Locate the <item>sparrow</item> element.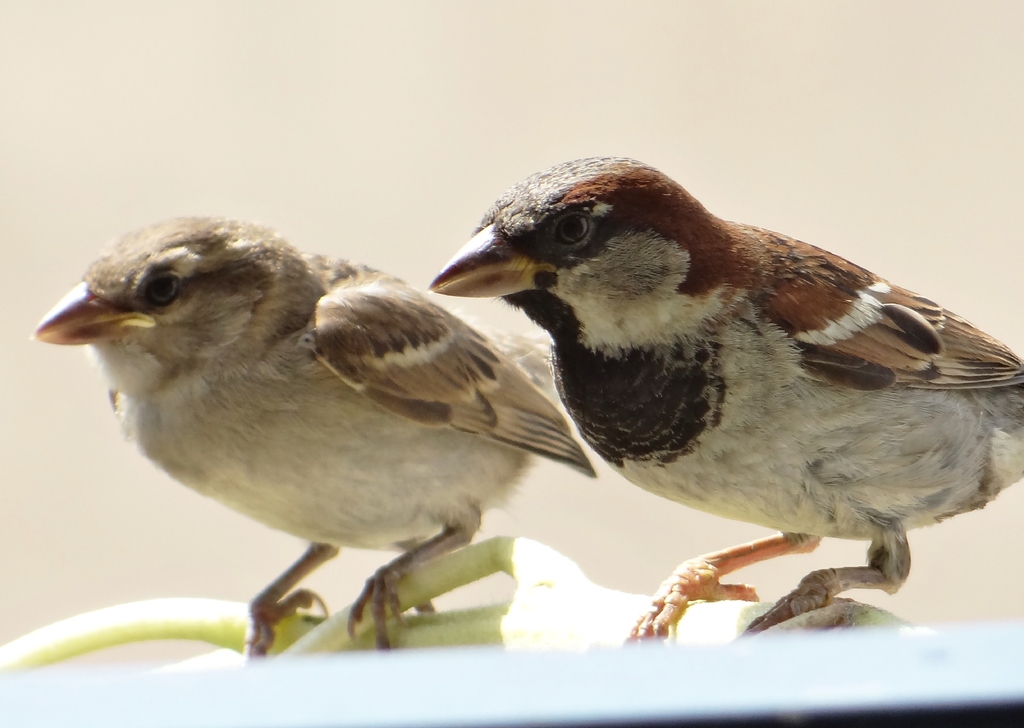
Element bbox: detection(28, 211, 598, 663).
